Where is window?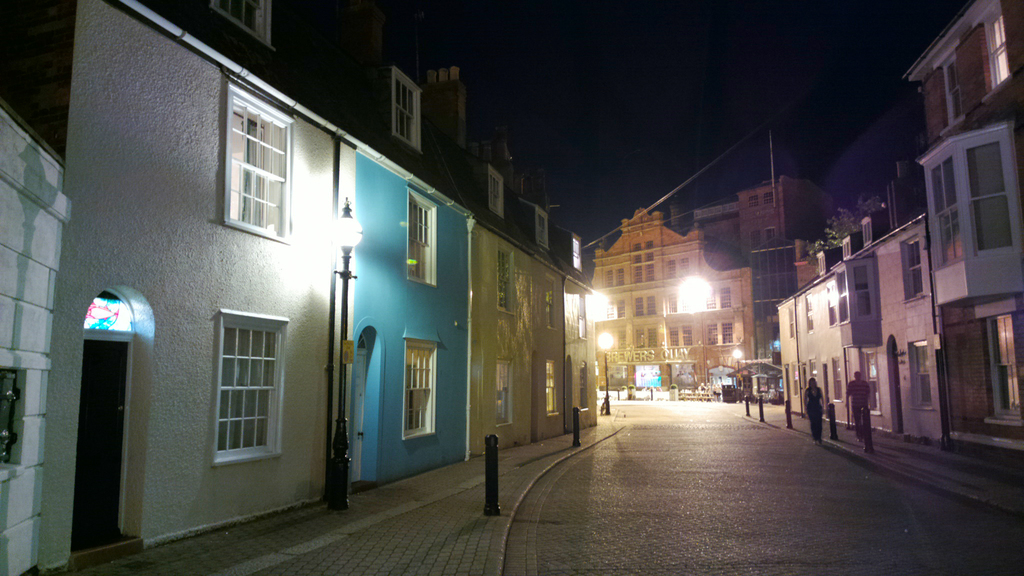
{"x1": 207, "y1": 308, "x2": 291, "y2": 463}.
